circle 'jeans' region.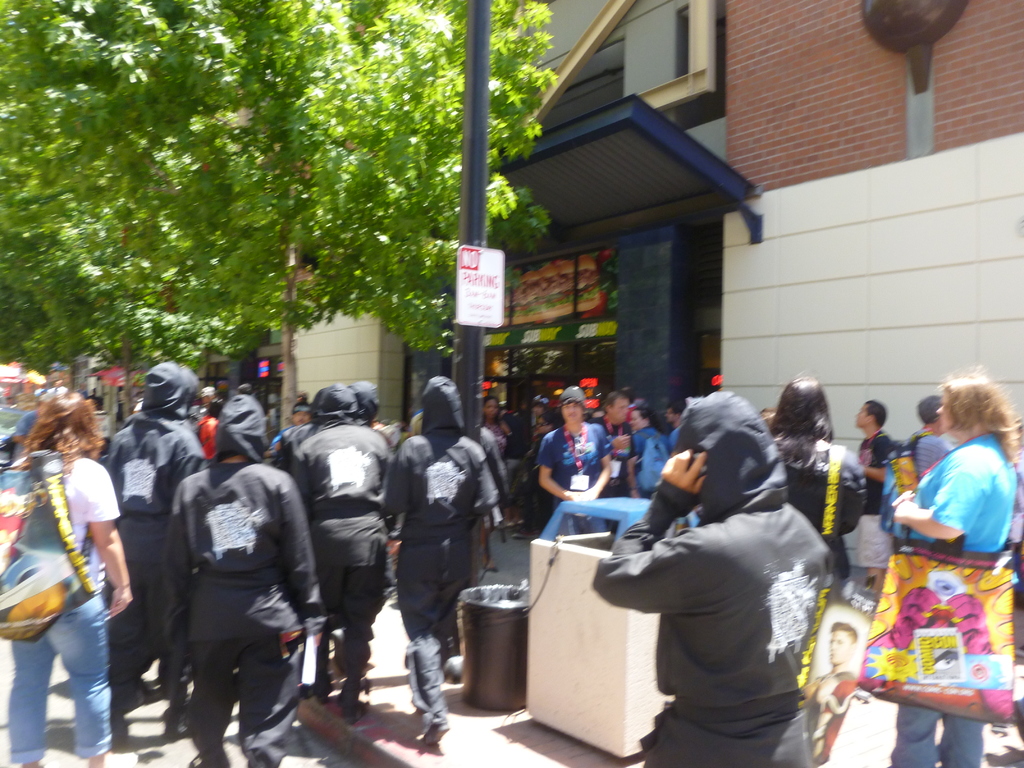
Region: {"x1": 894, "y1": 709, "x2": 981, "y2": 767}.
